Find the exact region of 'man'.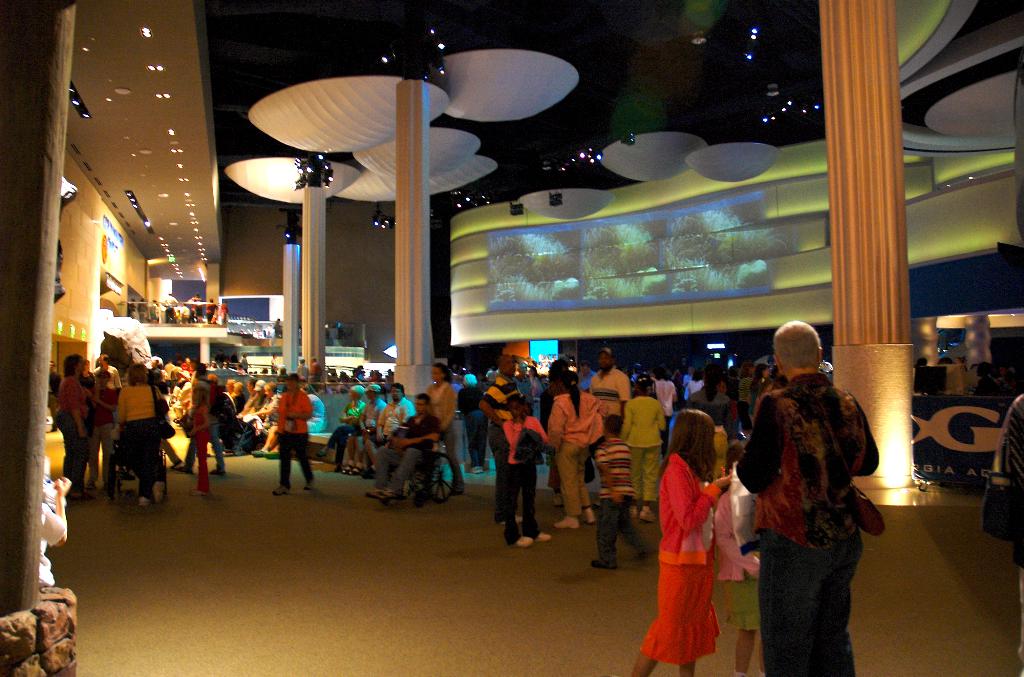
Exact region: (x1=730, y1=332, x2=878, y2=676).
